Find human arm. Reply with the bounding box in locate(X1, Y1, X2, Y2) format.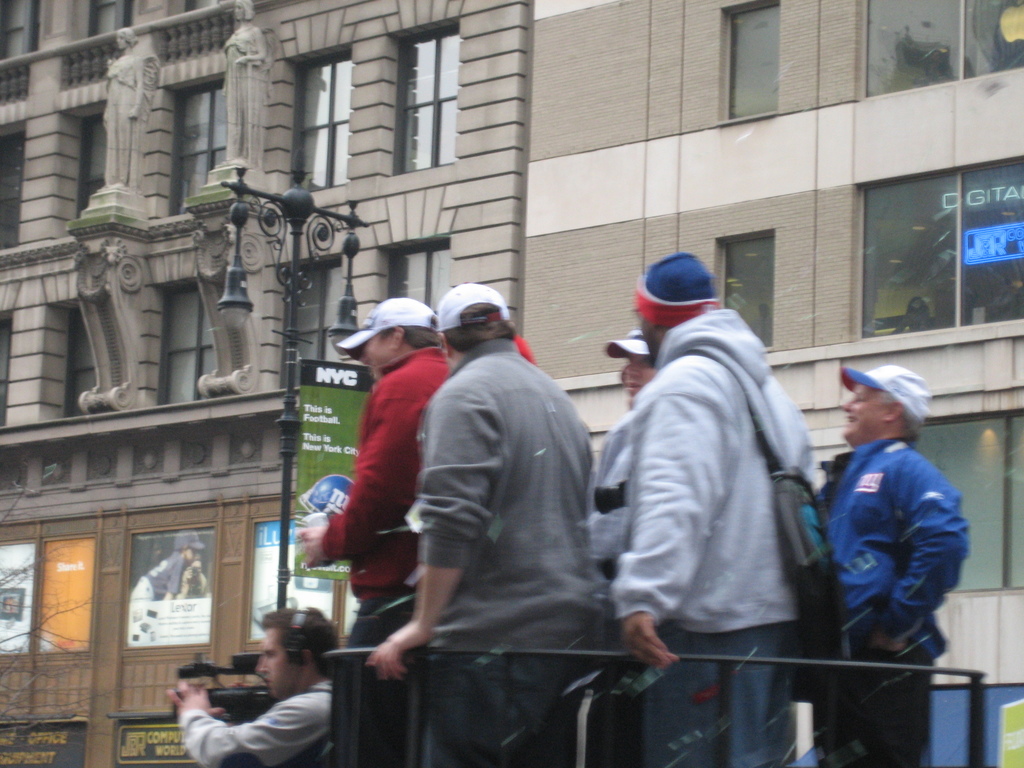
locate(370, 563, 461, 678).
